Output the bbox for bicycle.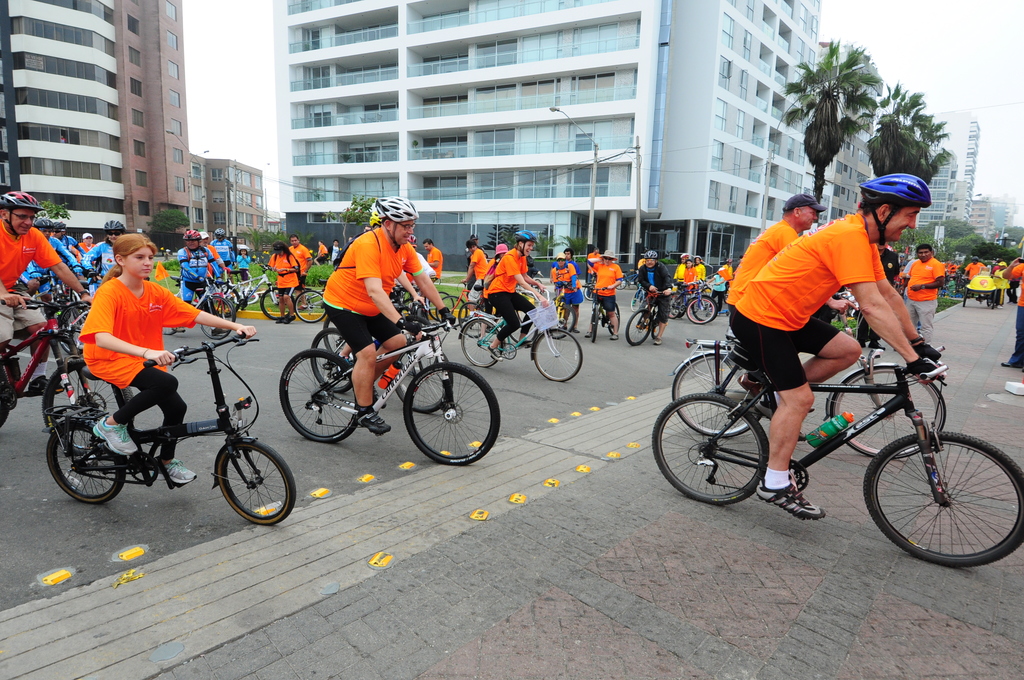
[661,319,957,464].
